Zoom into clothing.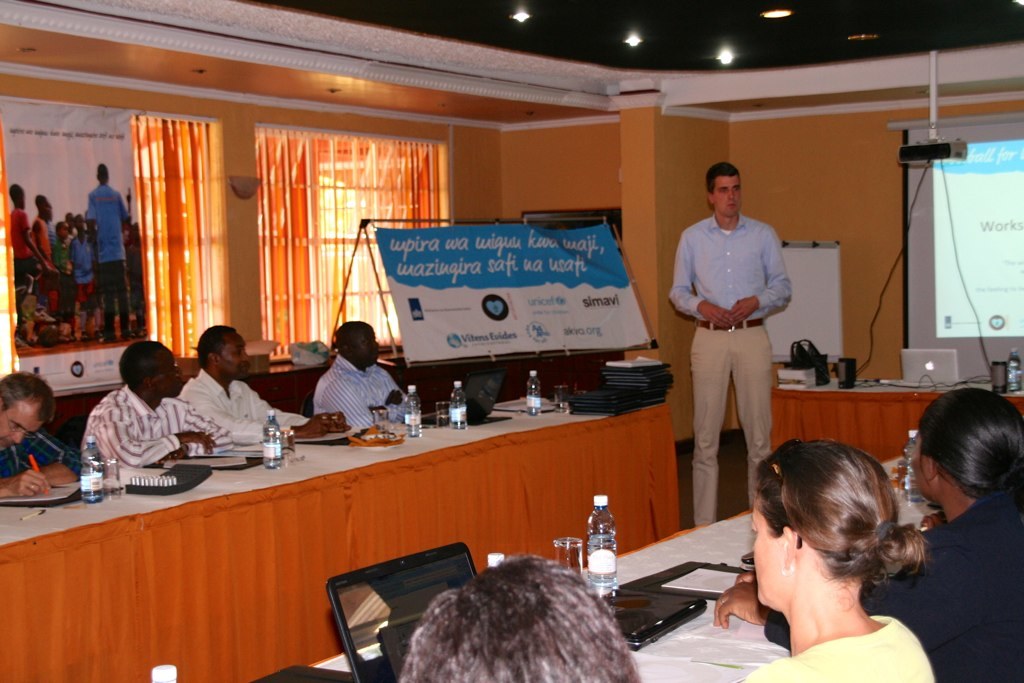
Zoom target: 859:480:1023:682.
